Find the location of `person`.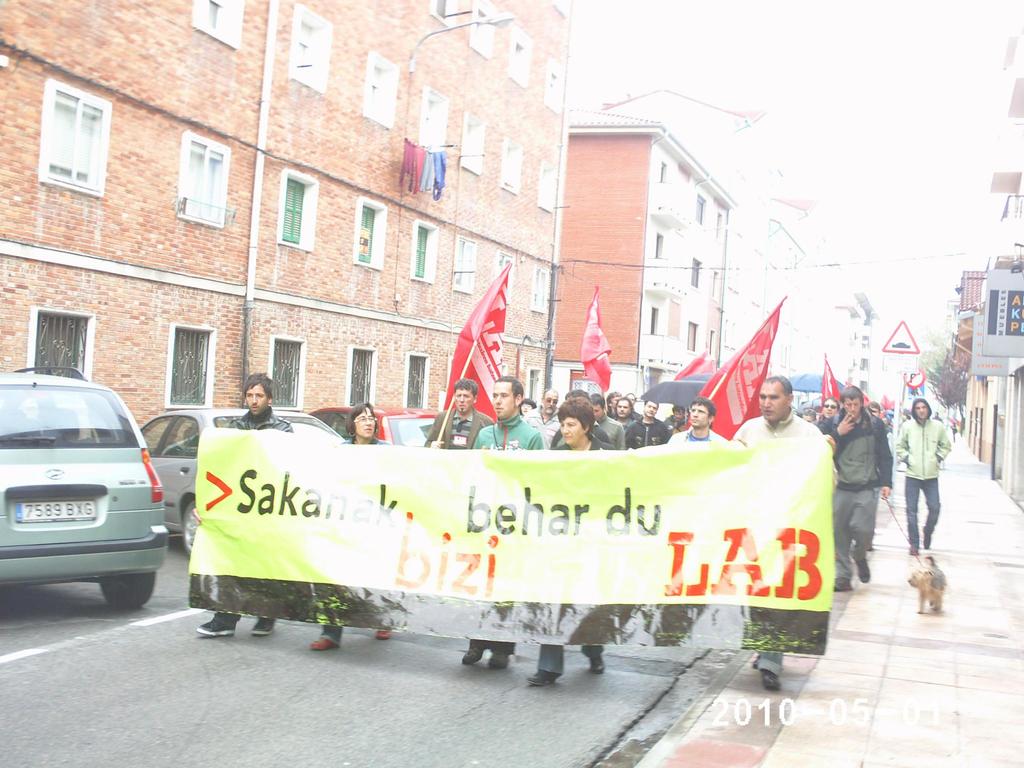
Location: bbox=(930, 411, 947, 429).
